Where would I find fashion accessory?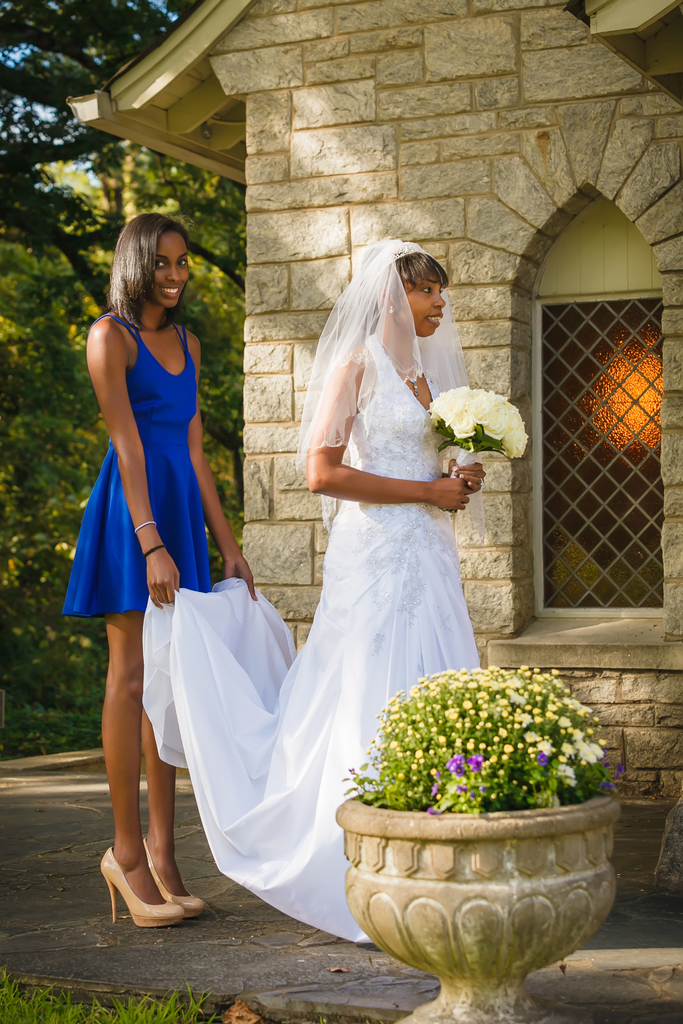
At [386, 307, 397, 319].
